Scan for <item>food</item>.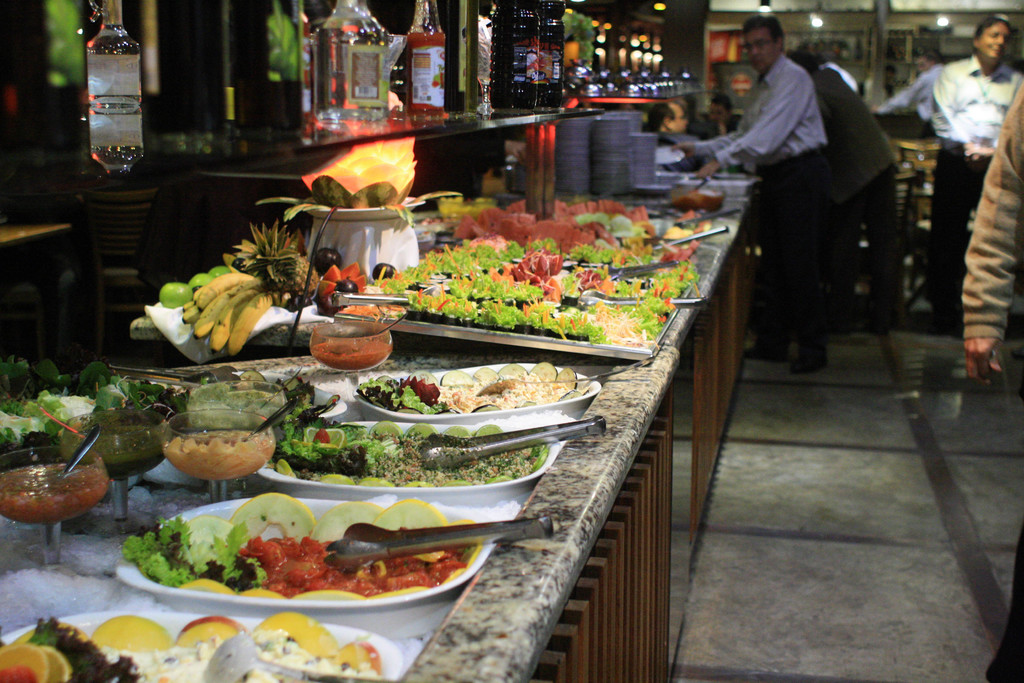
Scan result: 106, 495, 484, 612.
